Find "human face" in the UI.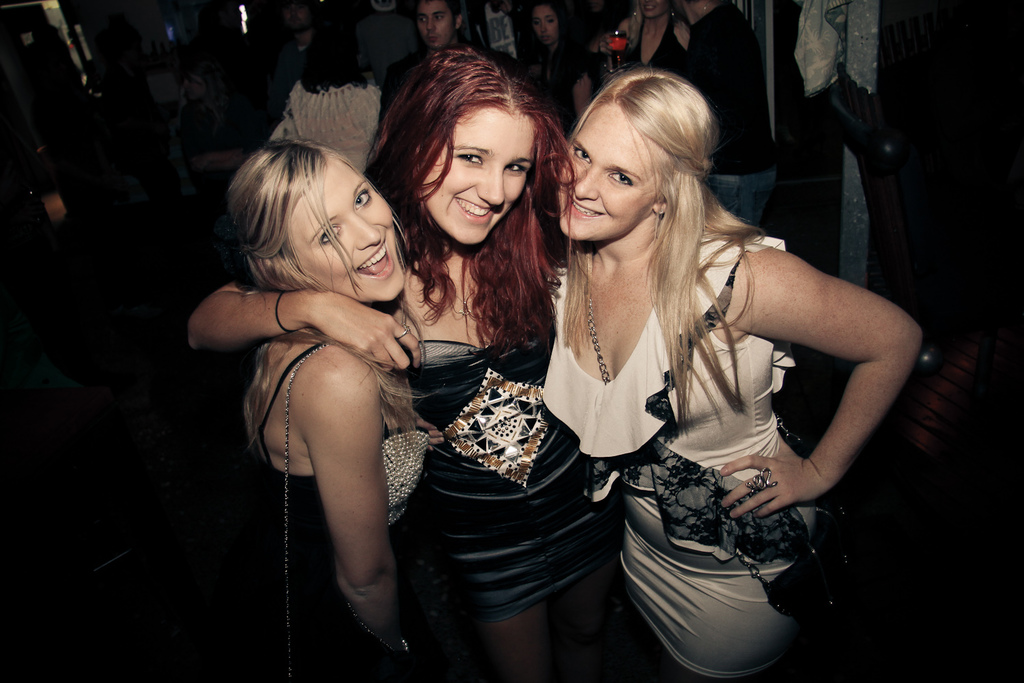
UI element at (left=291, top=156, right=402, bottom=301).
